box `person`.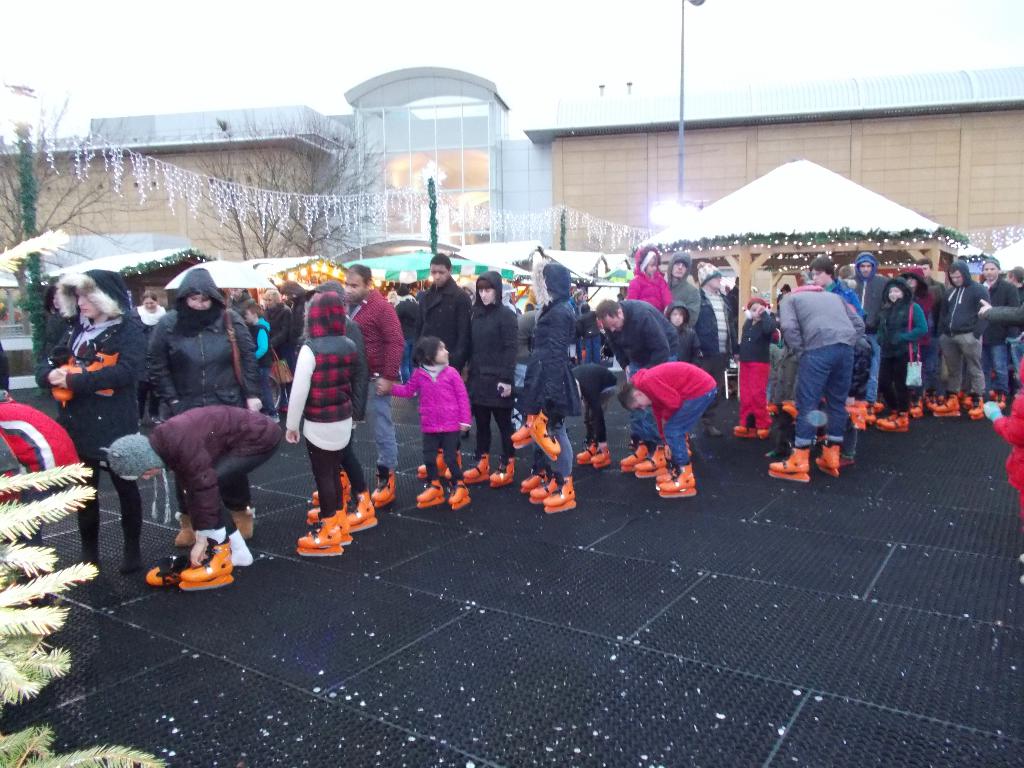
region(281, 287, 362, 557).
